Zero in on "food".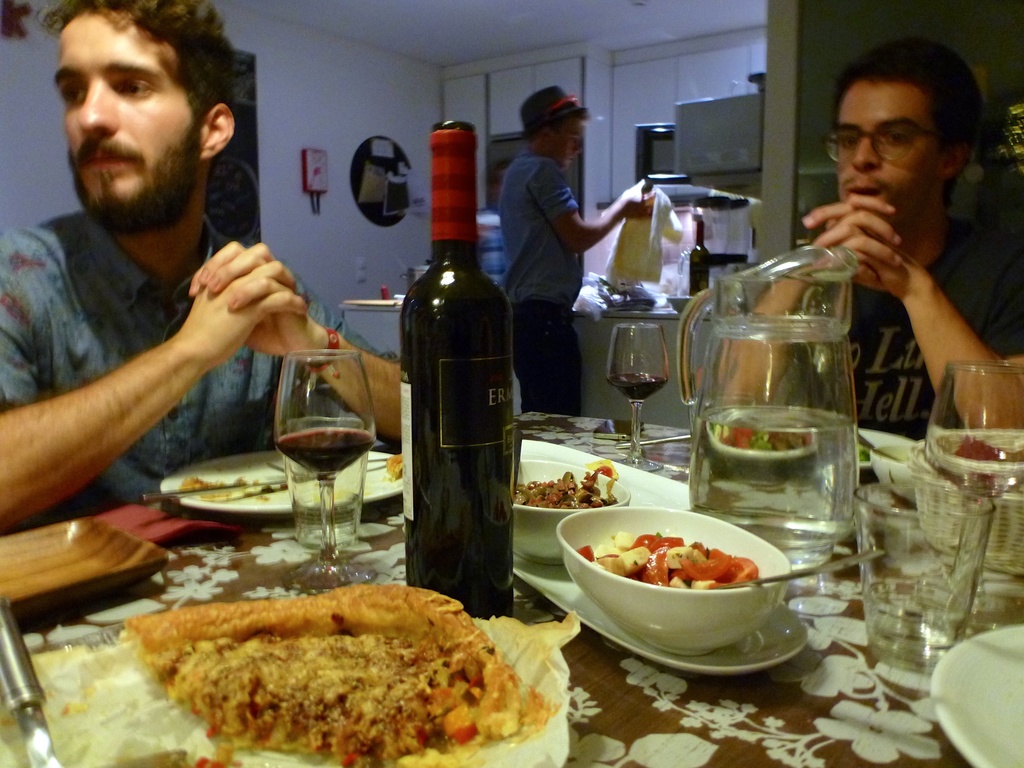
Zeroed in: <bbox>516, 462, 630, 507</bbox>.
